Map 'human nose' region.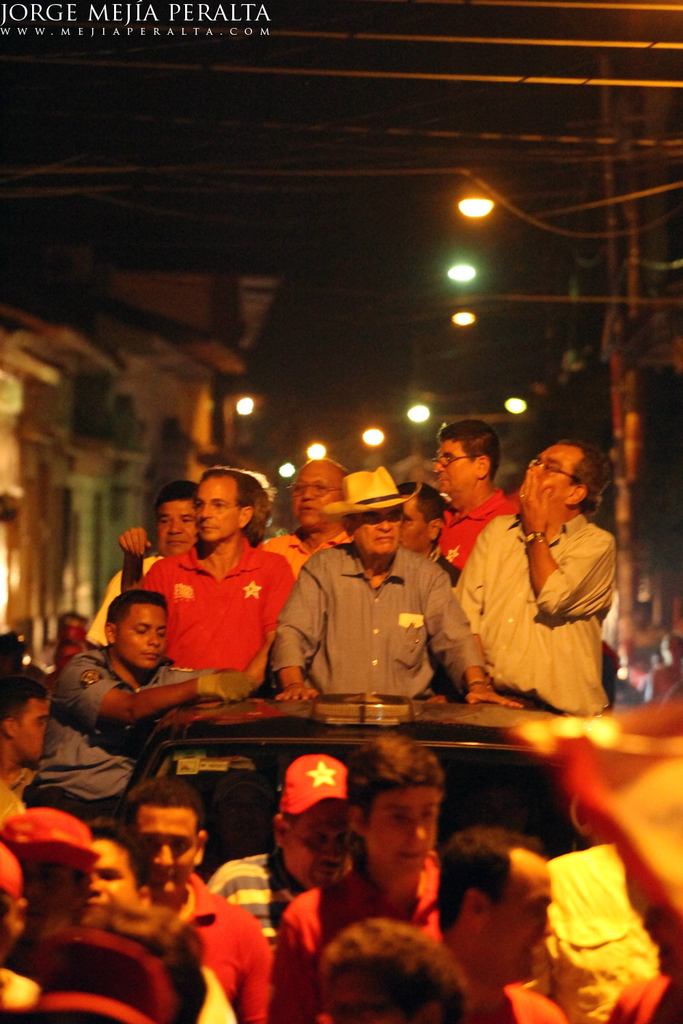
Mapped to 146:636:160:649.
